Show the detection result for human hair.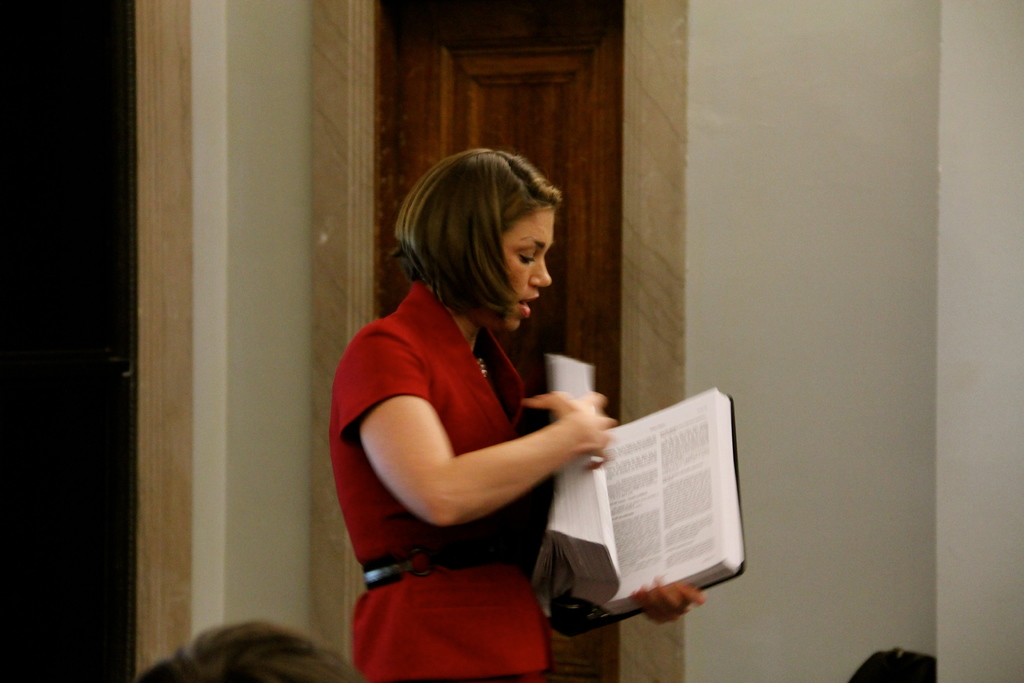
detection(366, 147, 593, 338).
